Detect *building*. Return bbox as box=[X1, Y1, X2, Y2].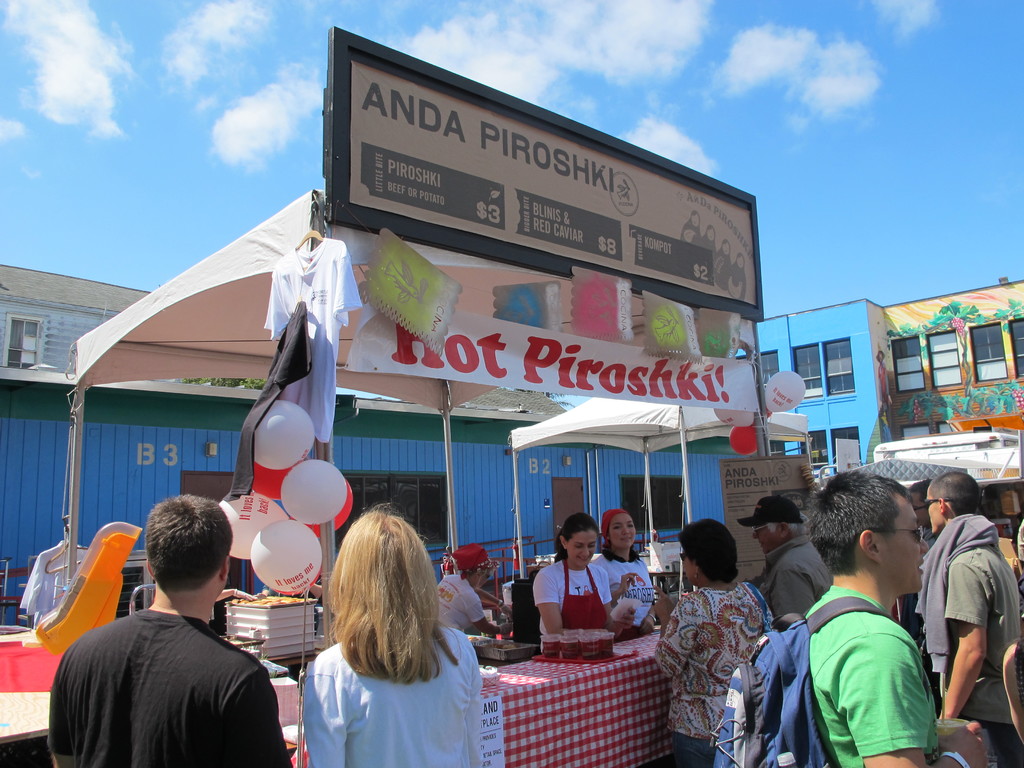
box=[0, 259, 152, 378].
